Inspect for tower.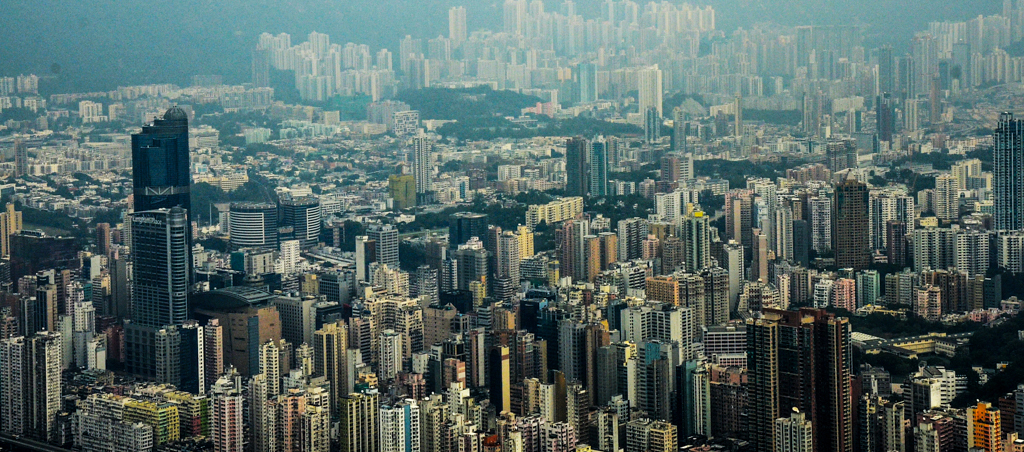
Inspection: bbox(858, 276, 883, 302).
